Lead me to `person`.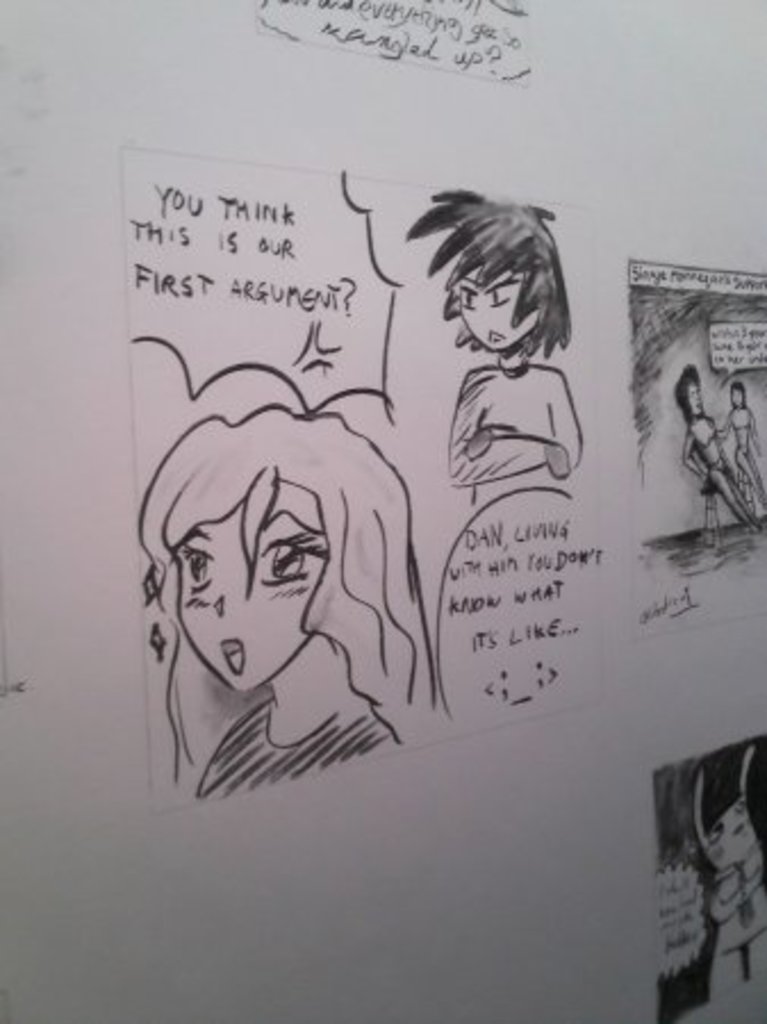
Lead to crop(690, 737, 765, 1015).
